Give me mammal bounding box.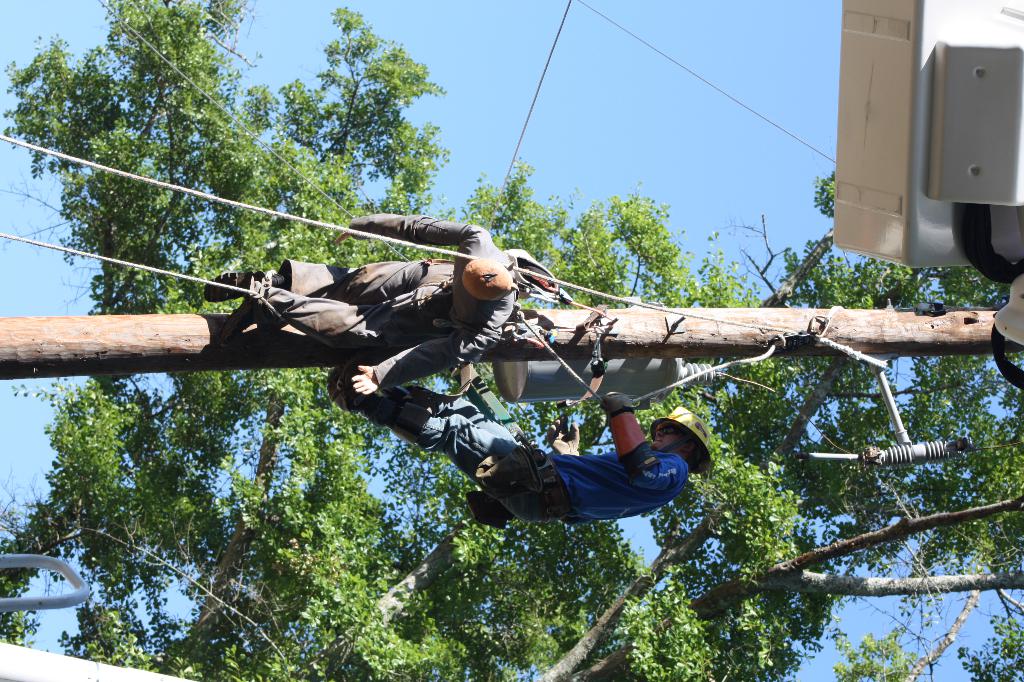
locate(200, 211, 558, 394).
